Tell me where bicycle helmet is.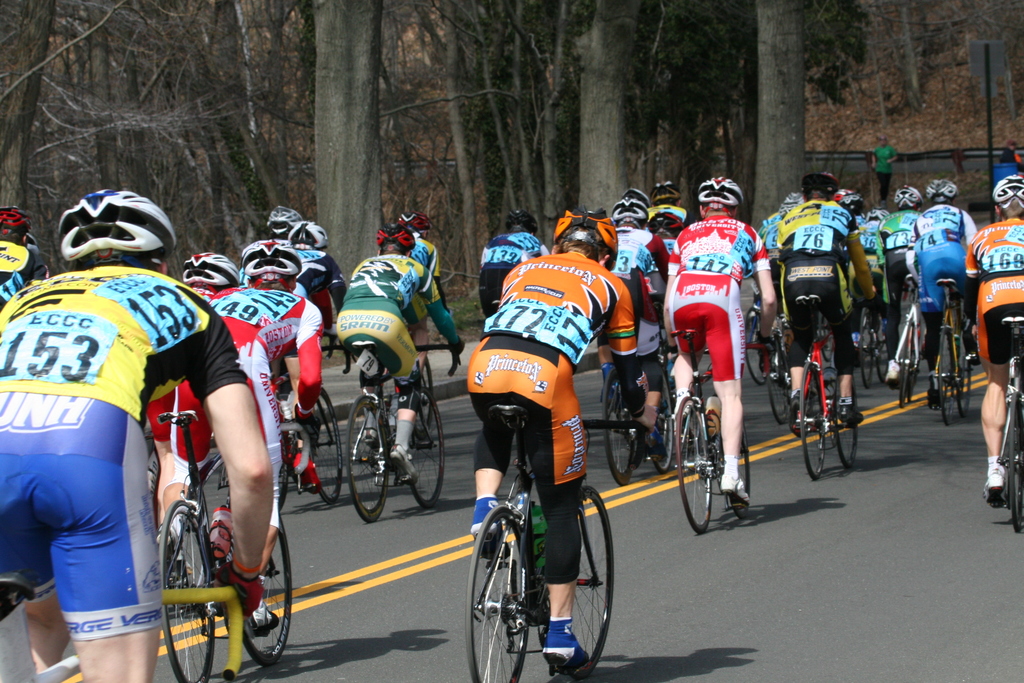
bicycle helmet is at locate(612, 189, 653, 225).
